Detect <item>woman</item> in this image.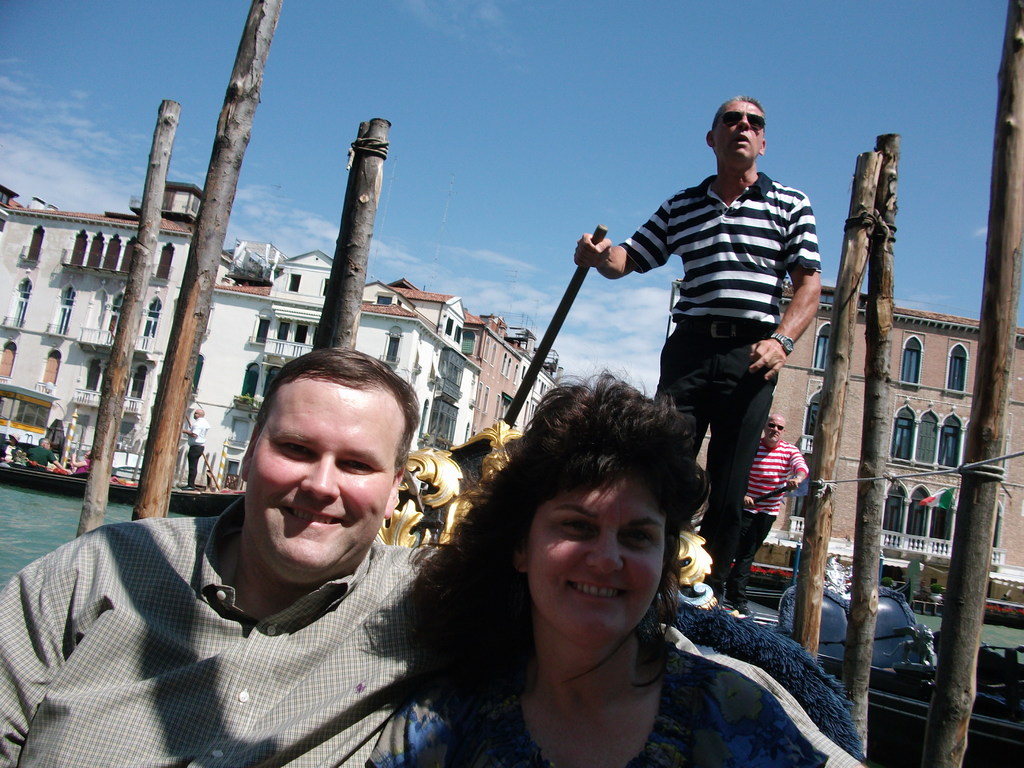
Detection: {"left": 372, "top": 369, "right": 868, "bottom": 767}.
